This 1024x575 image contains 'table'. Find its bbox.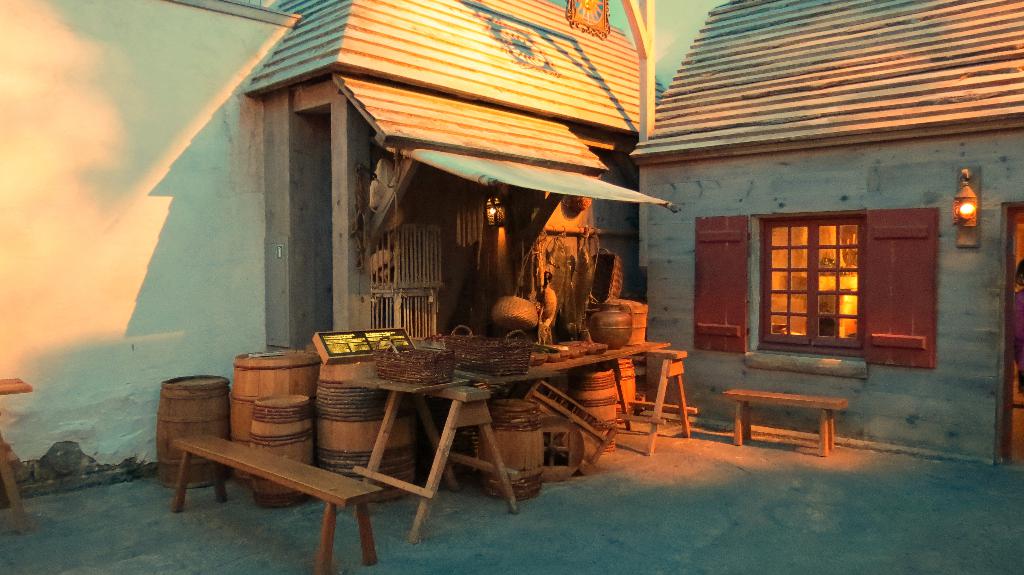
[343, 337, 665, 535].
